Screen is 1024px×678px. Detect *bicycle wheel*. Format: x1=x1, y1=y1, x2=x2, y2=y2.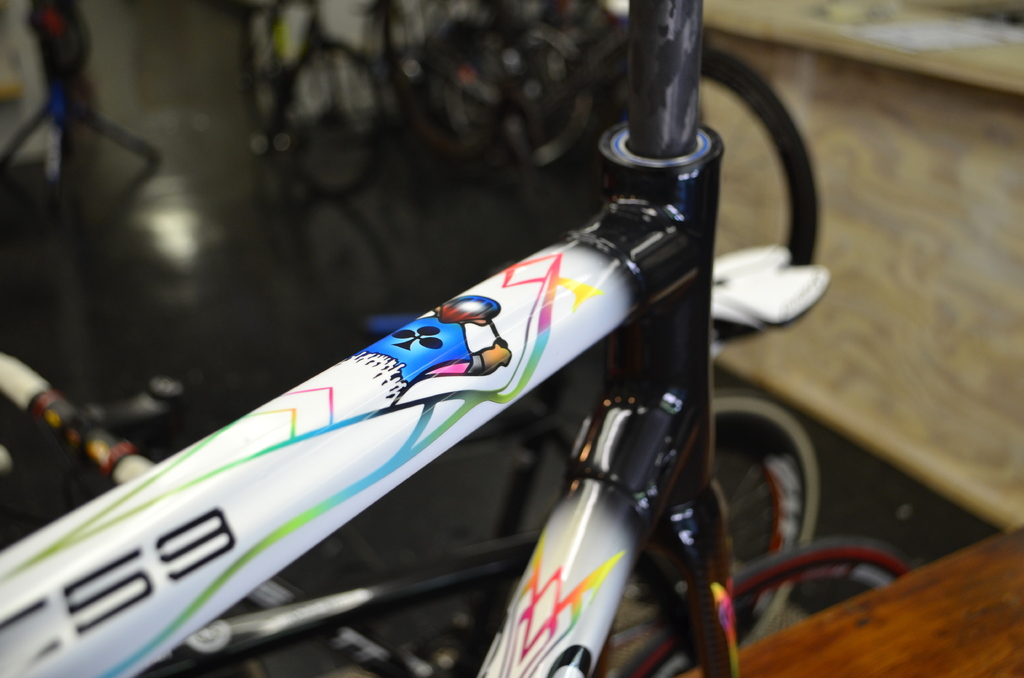
x1=586, y1=389, x2=822, y2=677.
